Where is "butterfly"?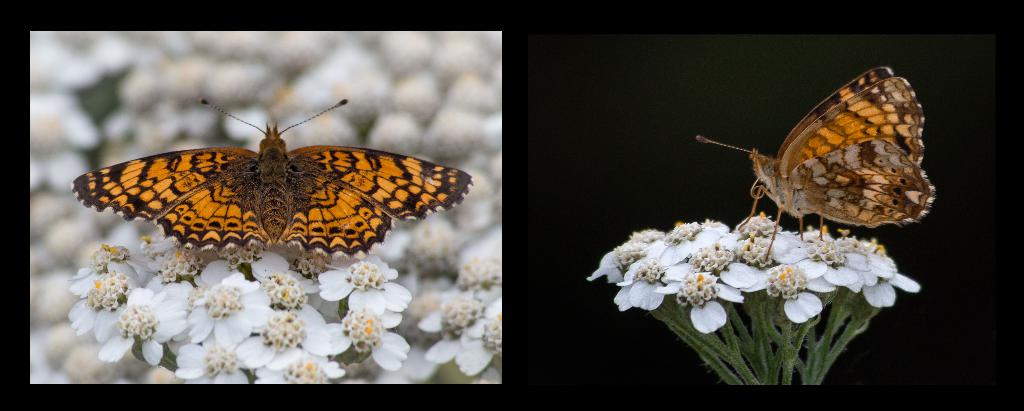
bbox=(80, 79, 456, 257).
